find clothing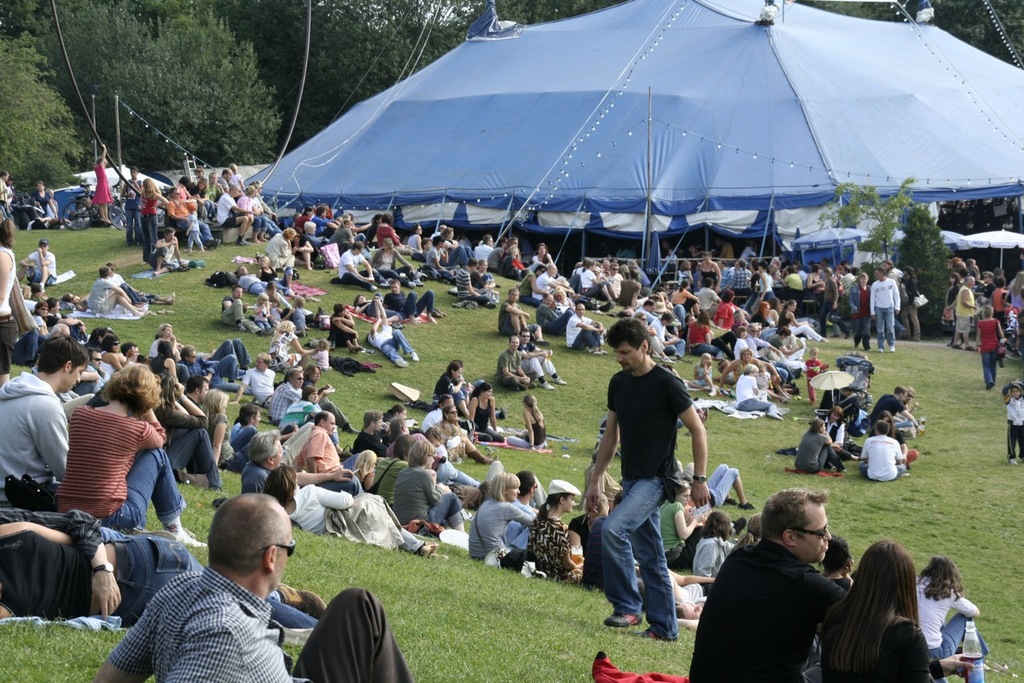
<box>0,371,64,505</box>
